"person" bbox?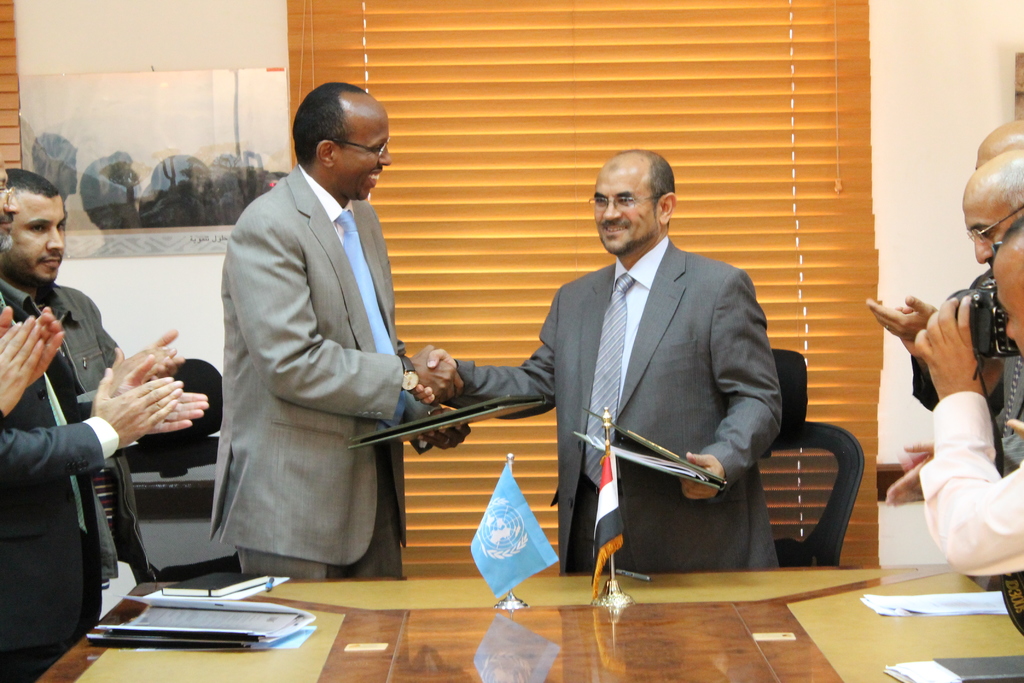
[410,159,801,611]
